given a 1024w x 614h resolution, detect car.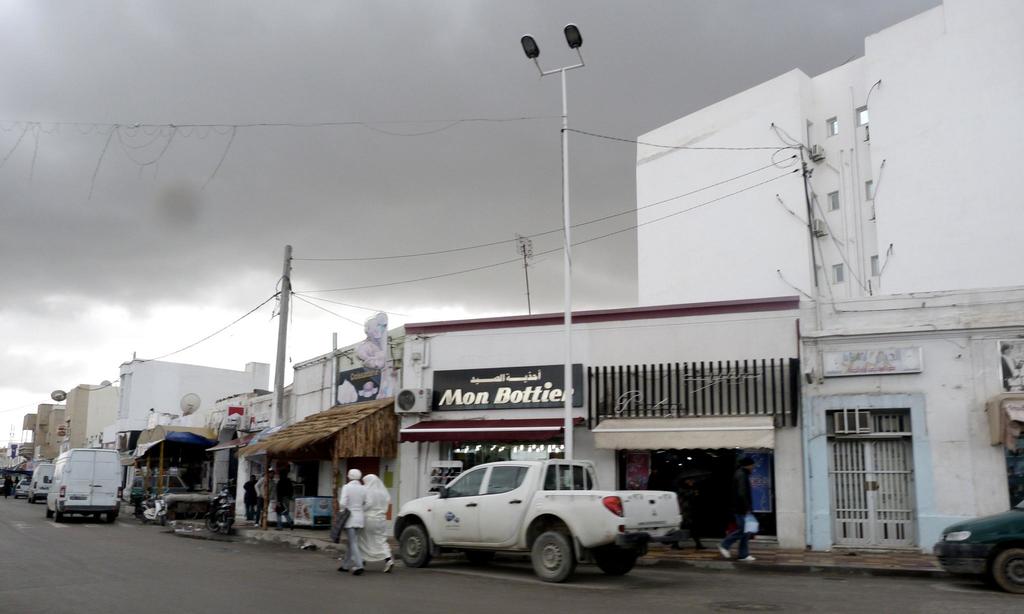
bbox=(929, 497, 1023, 590).
